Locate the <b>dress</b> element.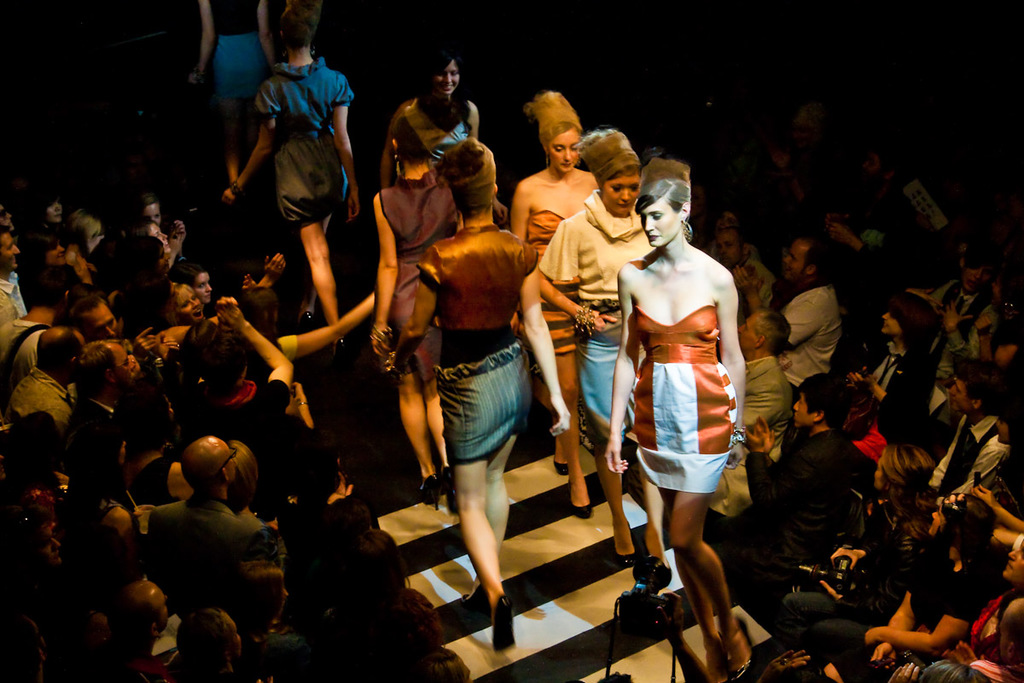
Element bbox: 626 304 736 491.
